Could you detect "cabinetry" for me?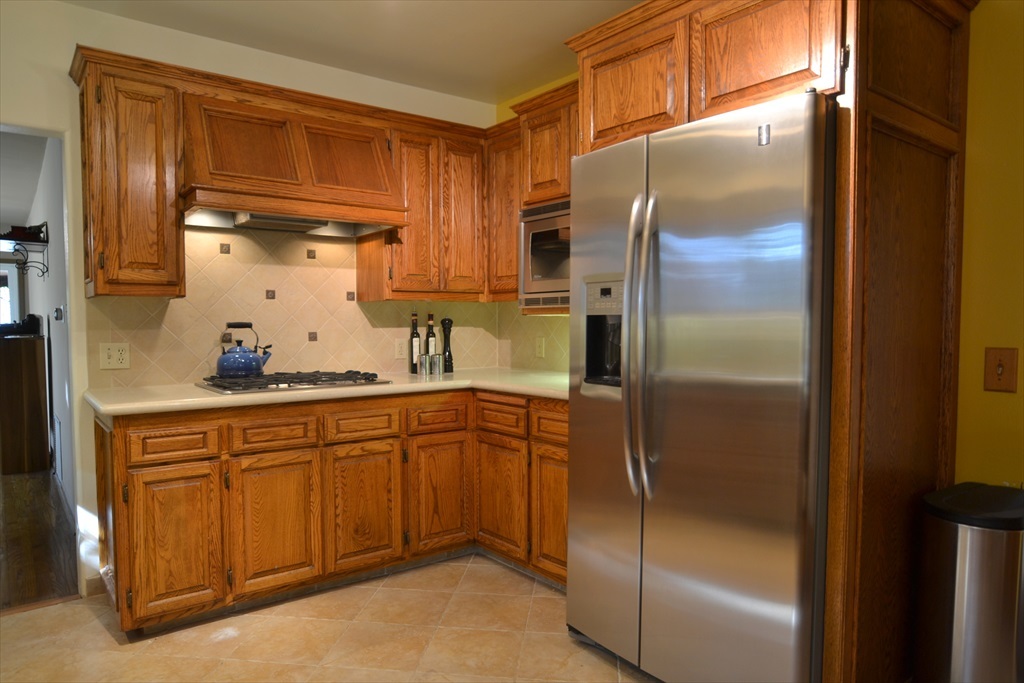
Detection result: rect(79, 62, 180, 307).
